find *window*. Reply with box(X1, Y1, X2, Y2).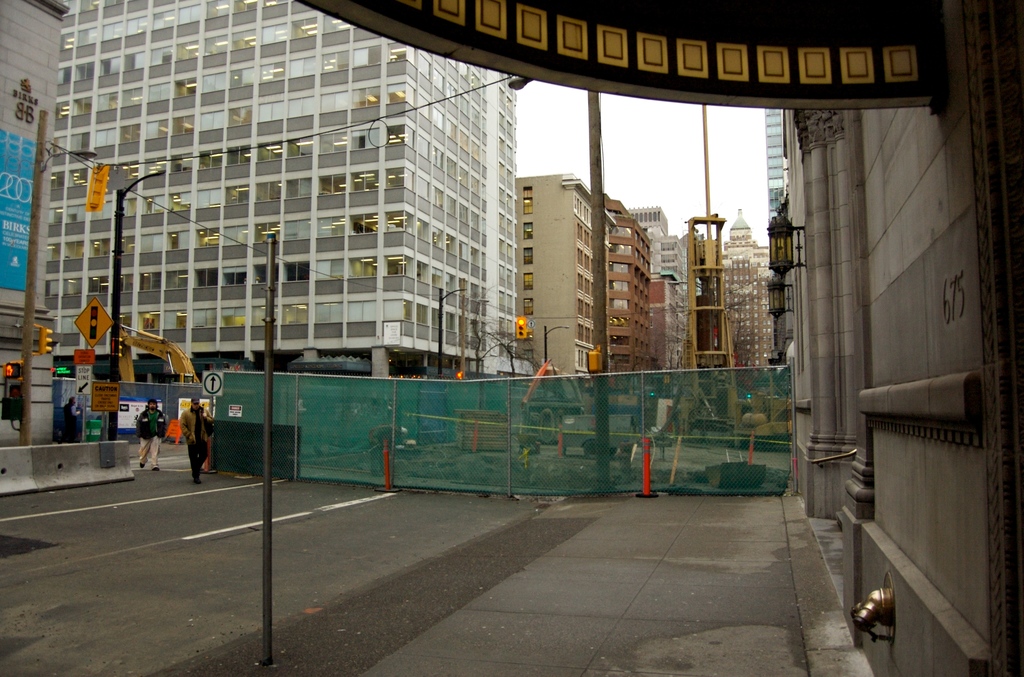
box(291, 96, 319, 117).
